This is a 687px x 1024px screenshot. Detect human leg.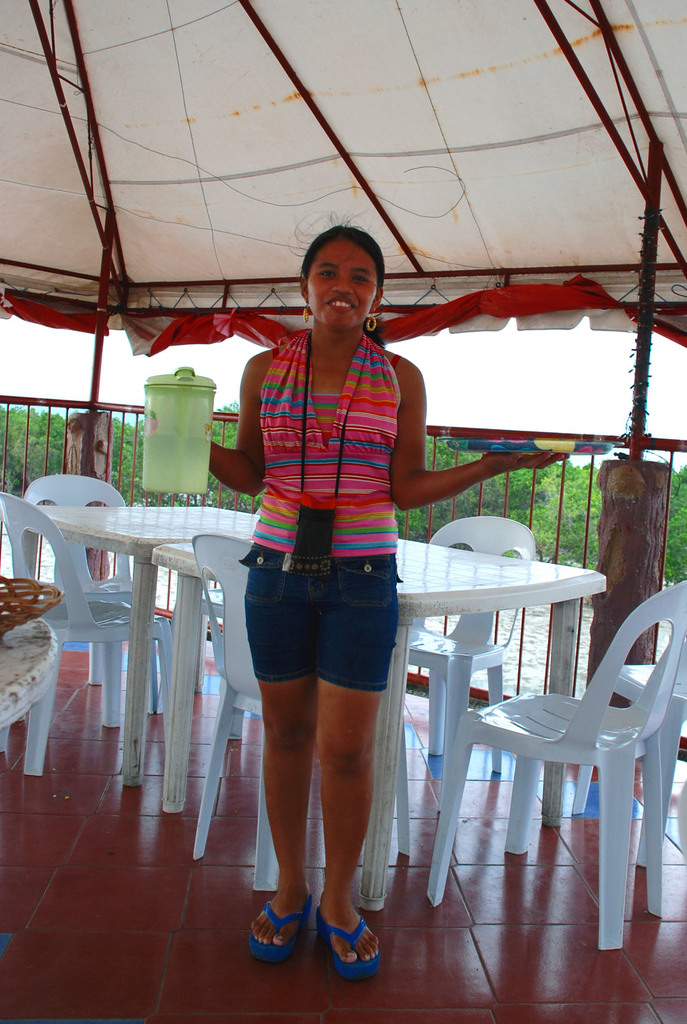
240, 550, 319, 970.
